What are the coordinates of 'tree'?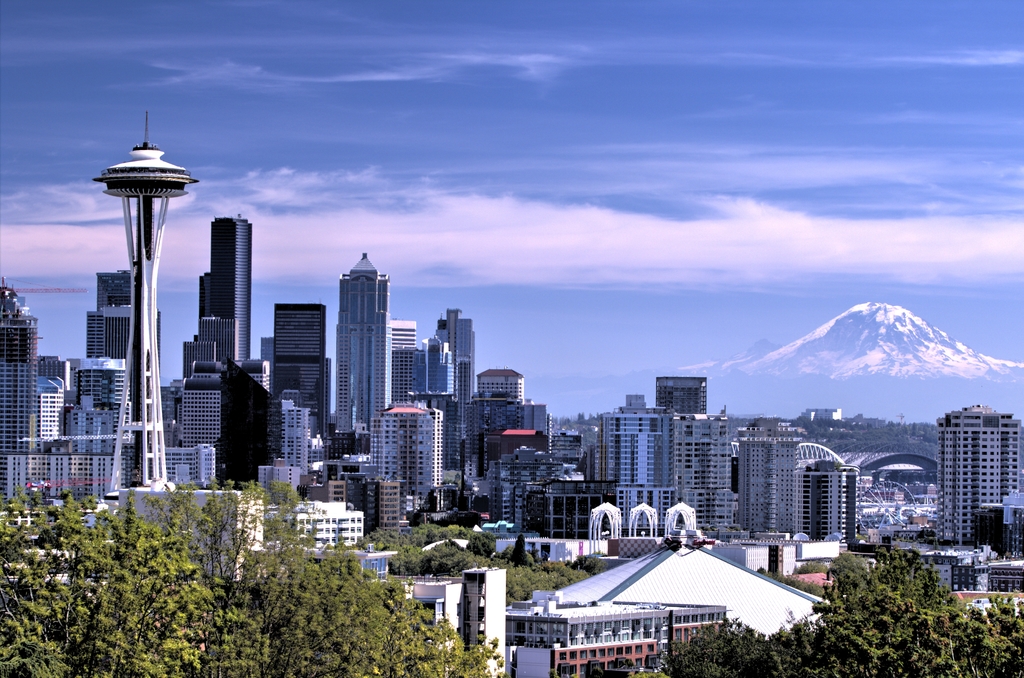
bbox(657, 546, 1023, 677).
